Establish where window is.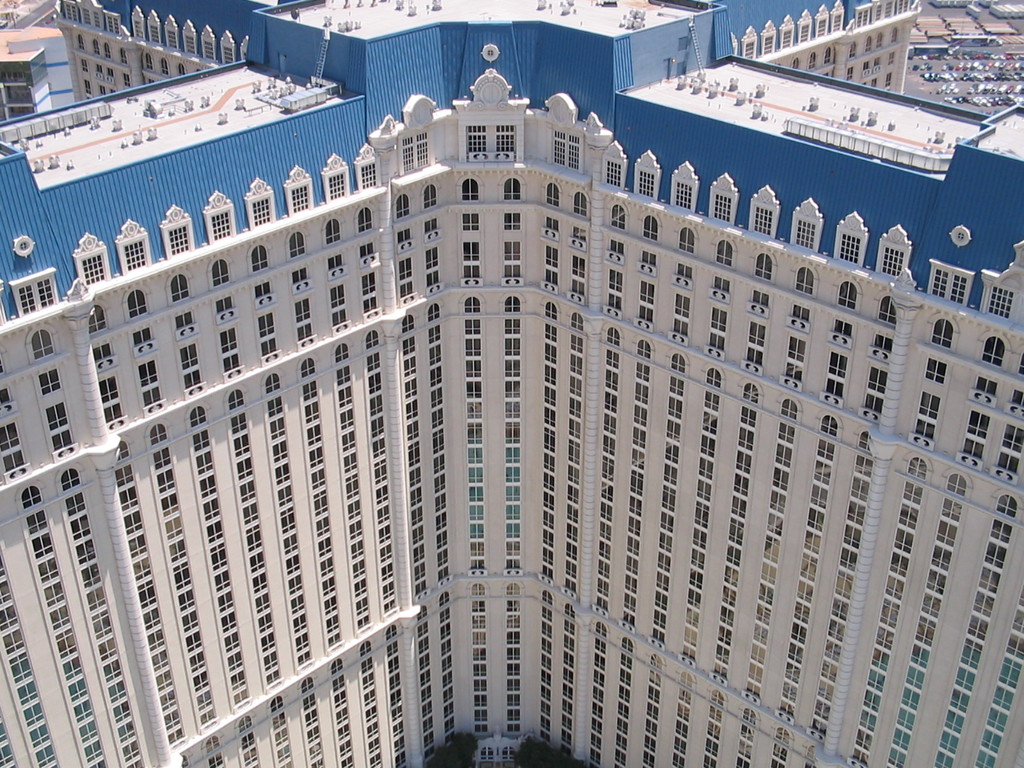
Established at (x1=157, y1=490, x2=179, y2=520).
